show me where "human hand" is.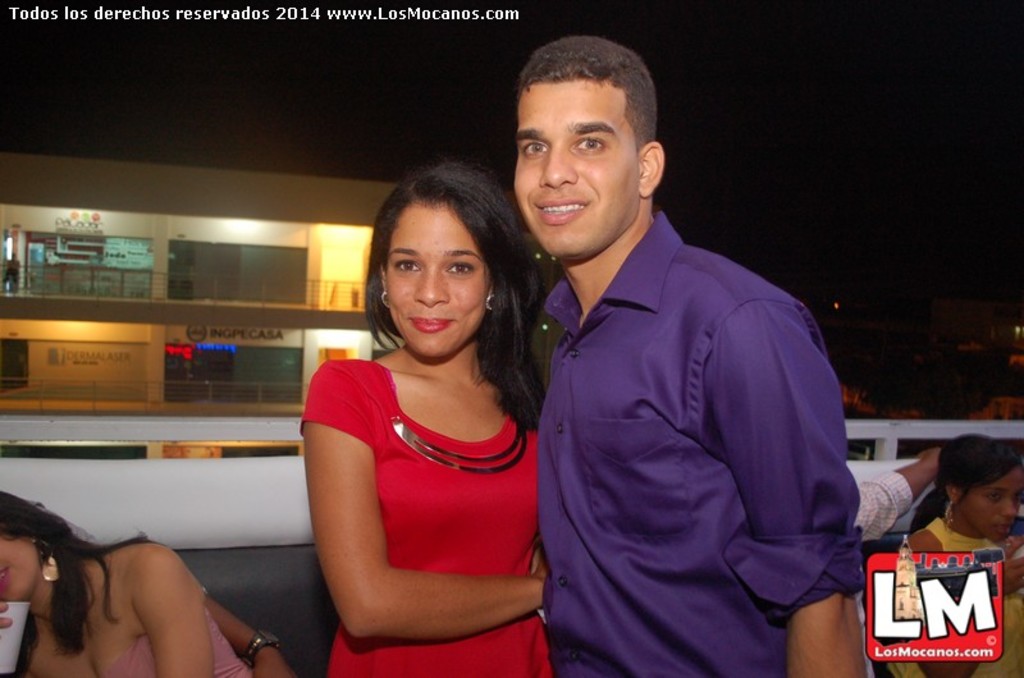
"human hand" is at 919:444:946:481.
